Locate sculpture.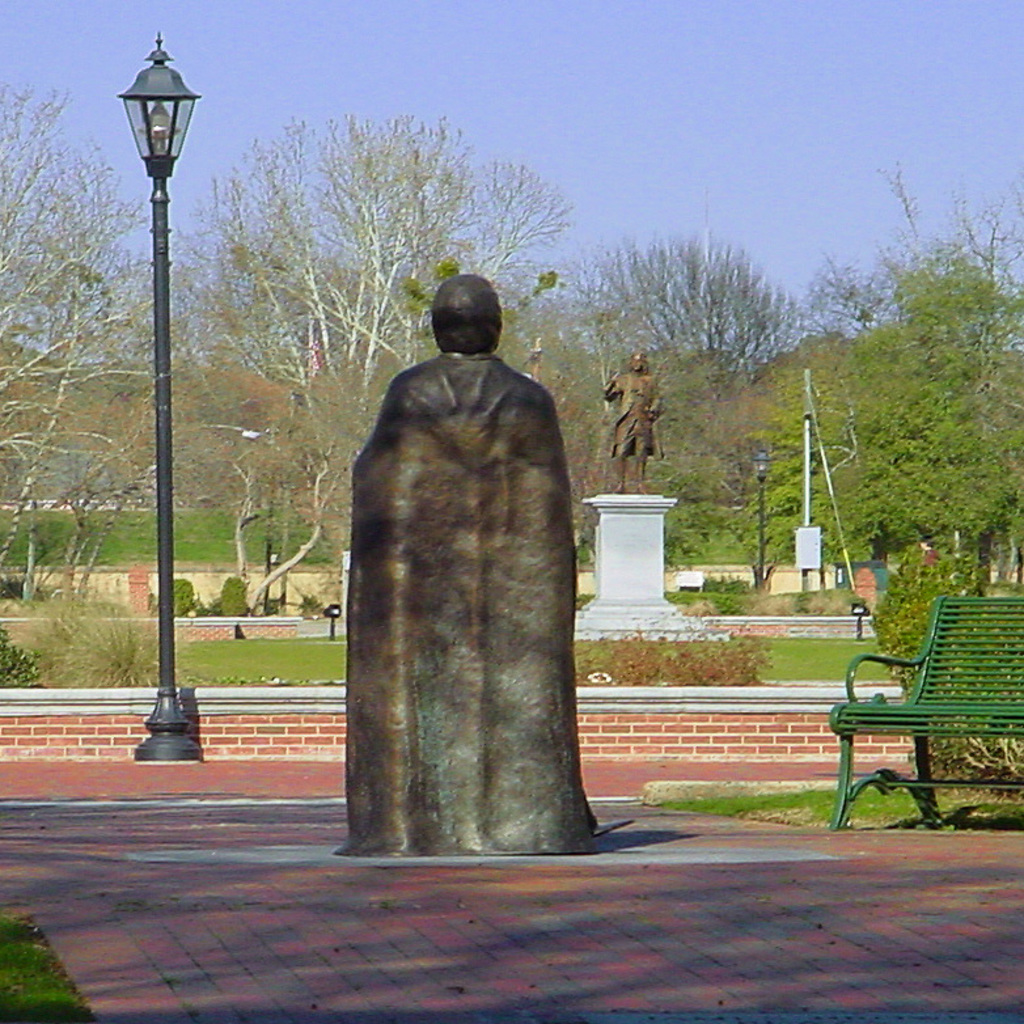
Bounding box: crop(598, 354, 669, 499).
